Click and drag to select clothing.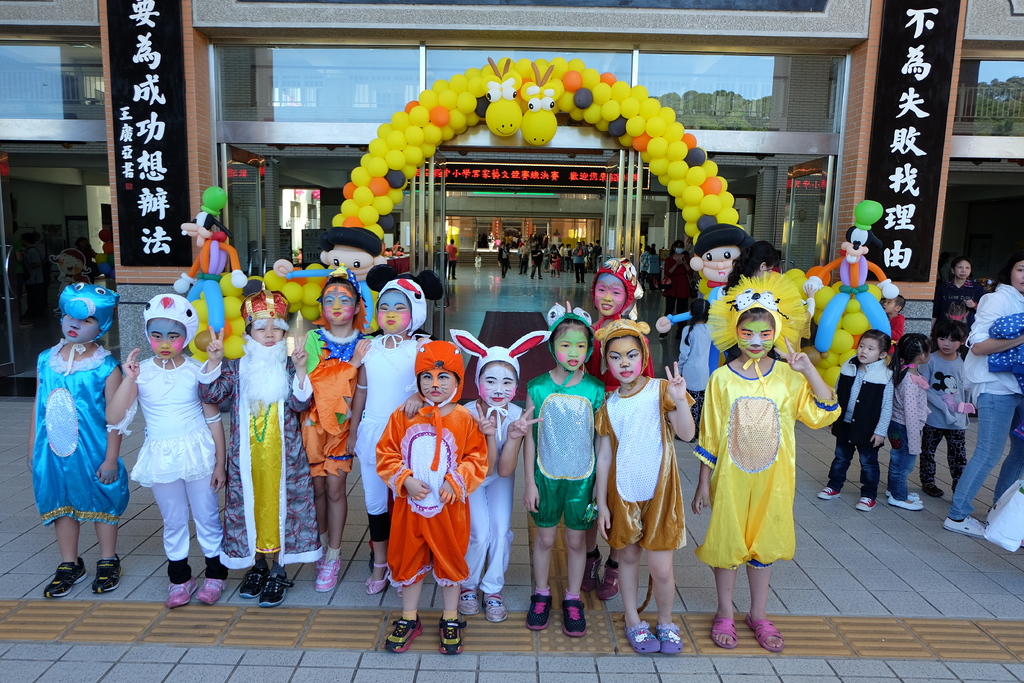
Selection: pyautogui.locateOnScreen(433, 242, 438, 252).
